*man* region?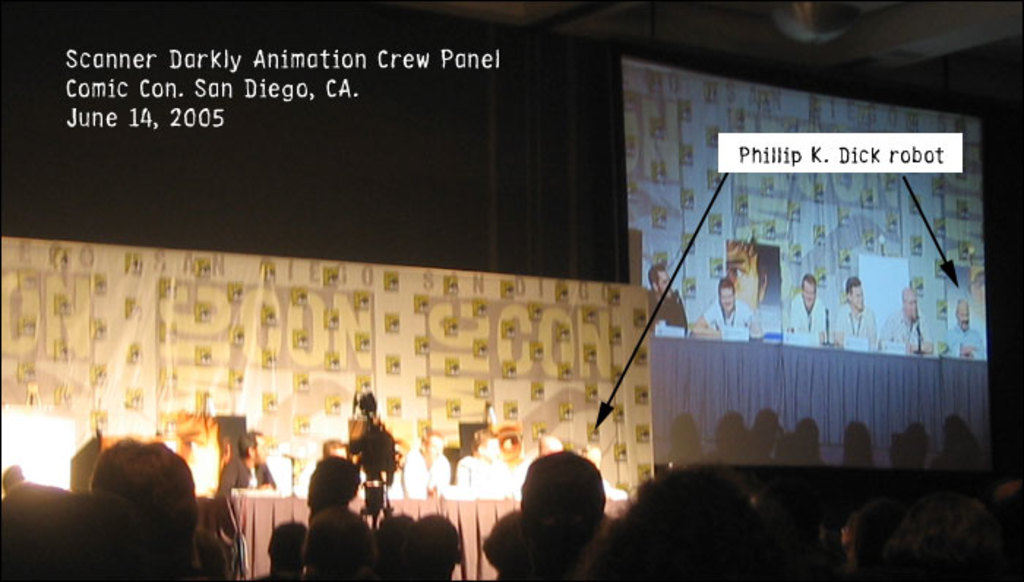
x1=788, y1=272, x2=832, y2=345
